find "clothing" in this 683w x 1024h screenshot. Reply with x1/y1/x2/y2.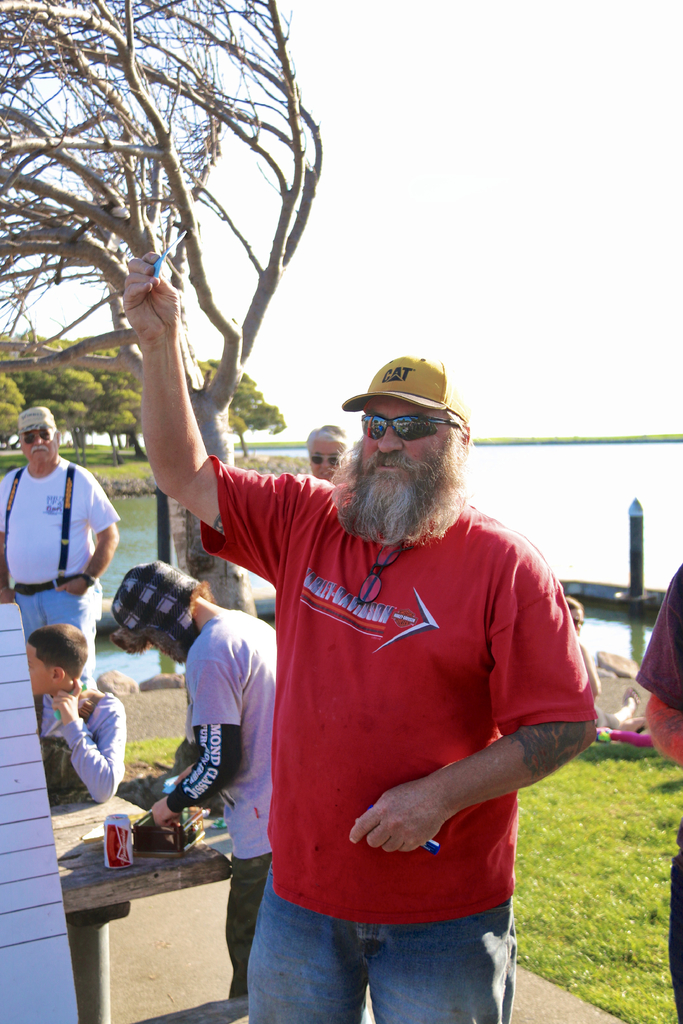
160/617/280/996.
